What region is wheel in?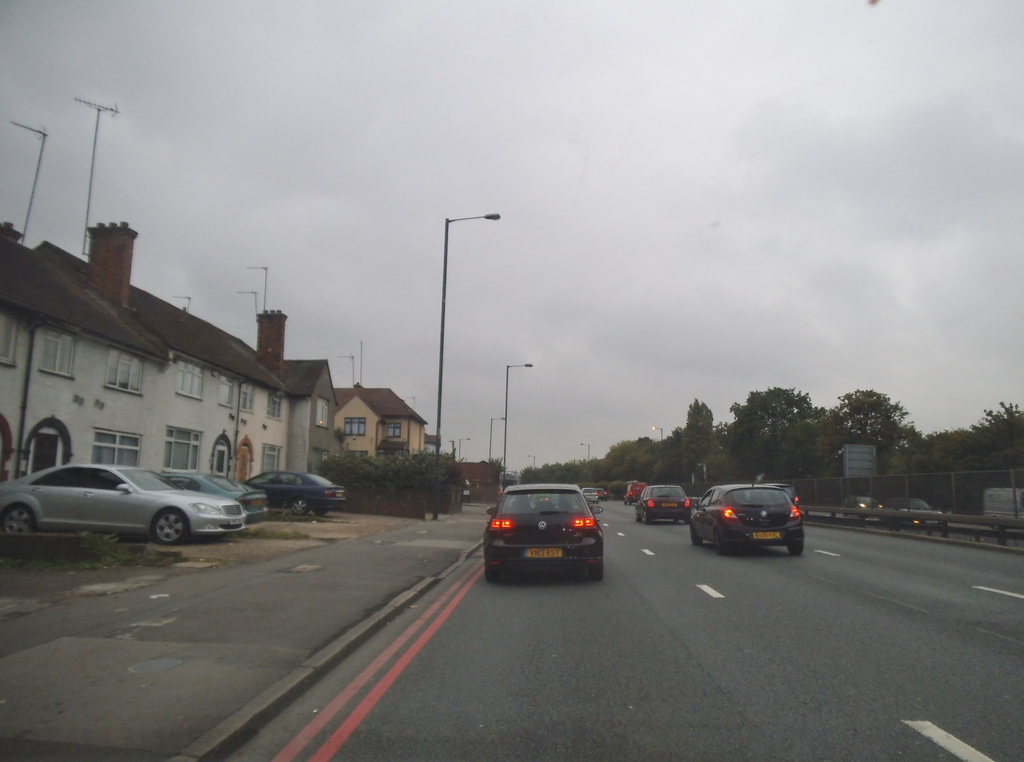
pyautogui.locateOnScreen(483, 567, 501, 584).
